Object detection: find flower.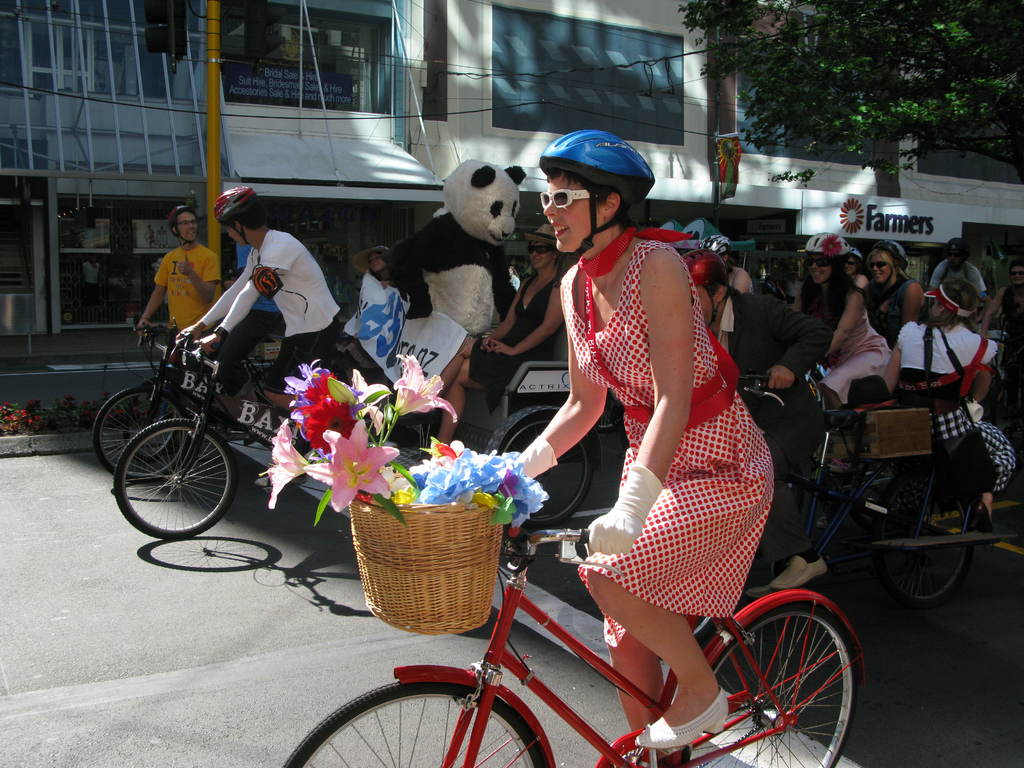
[310,436,390,516].
